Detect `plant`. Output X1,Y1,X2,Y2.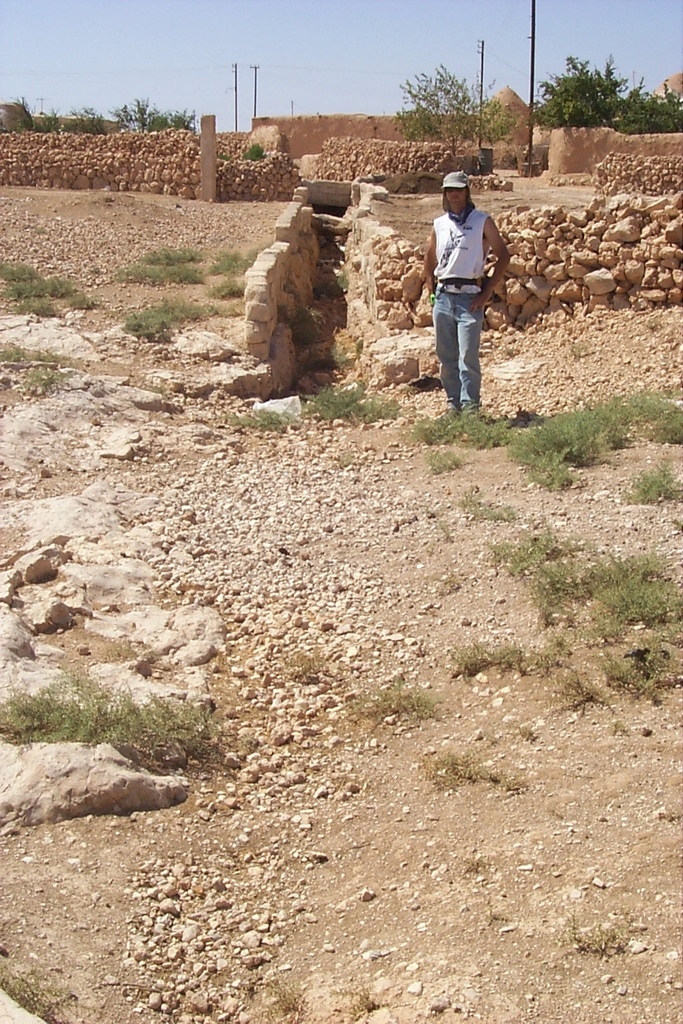
239,143,266,163.
